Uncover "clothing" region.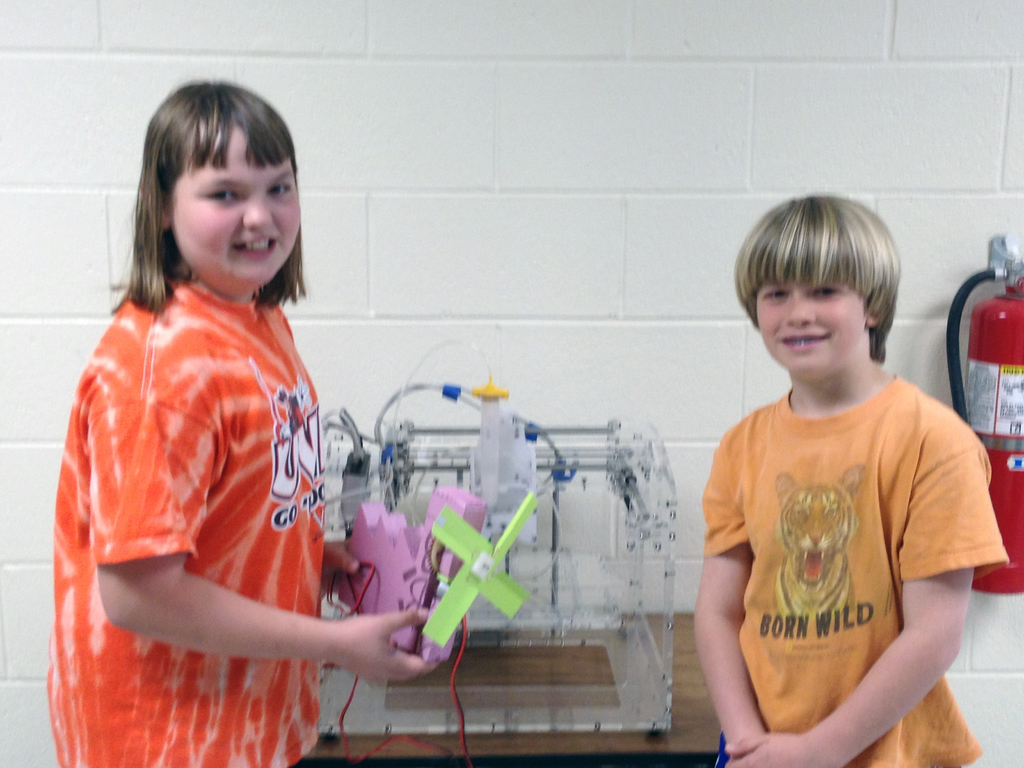
Uncovered: bbox=(698, 360, 1014, 767).
